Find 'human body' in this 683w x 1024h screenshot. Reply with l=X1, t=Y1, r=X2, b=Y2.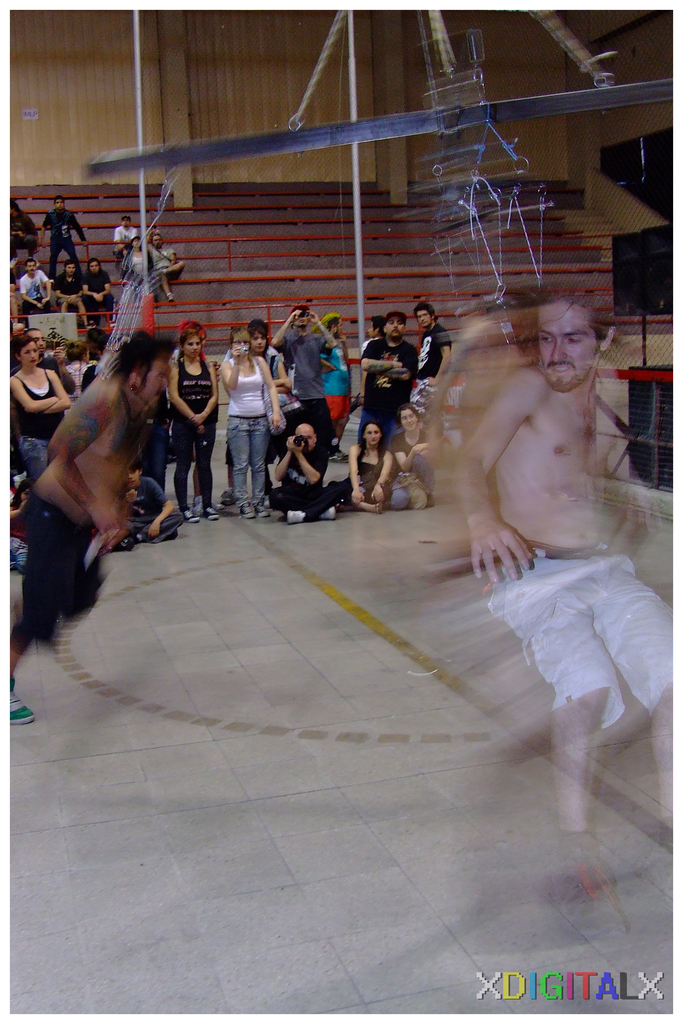
l=397, t=409, r=432, b=512.
